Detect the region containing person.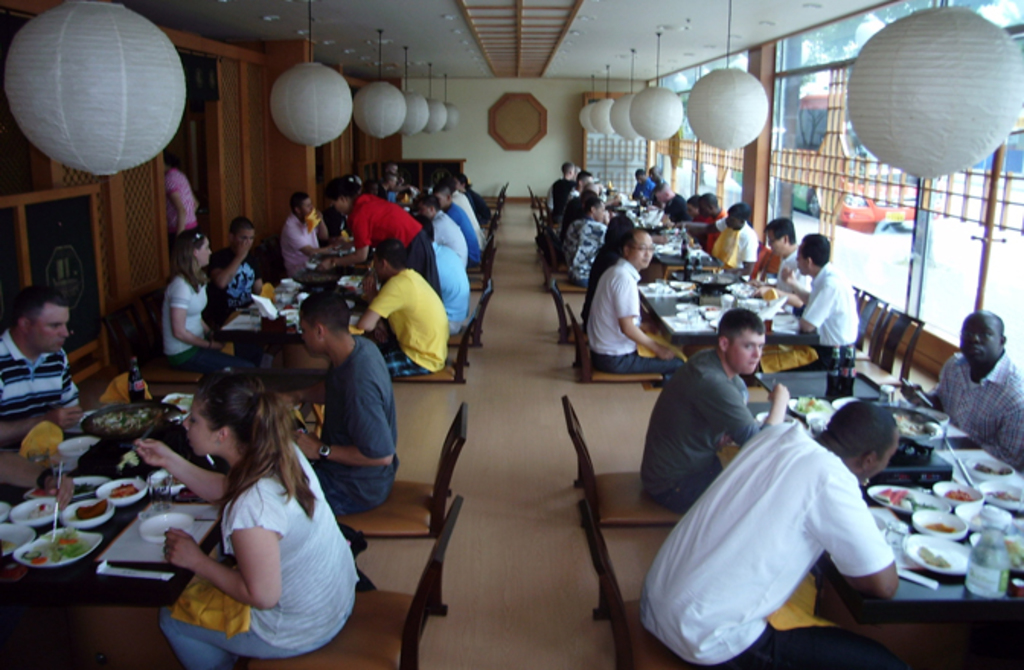
left=355, top=236, right=450, bottom=375.
